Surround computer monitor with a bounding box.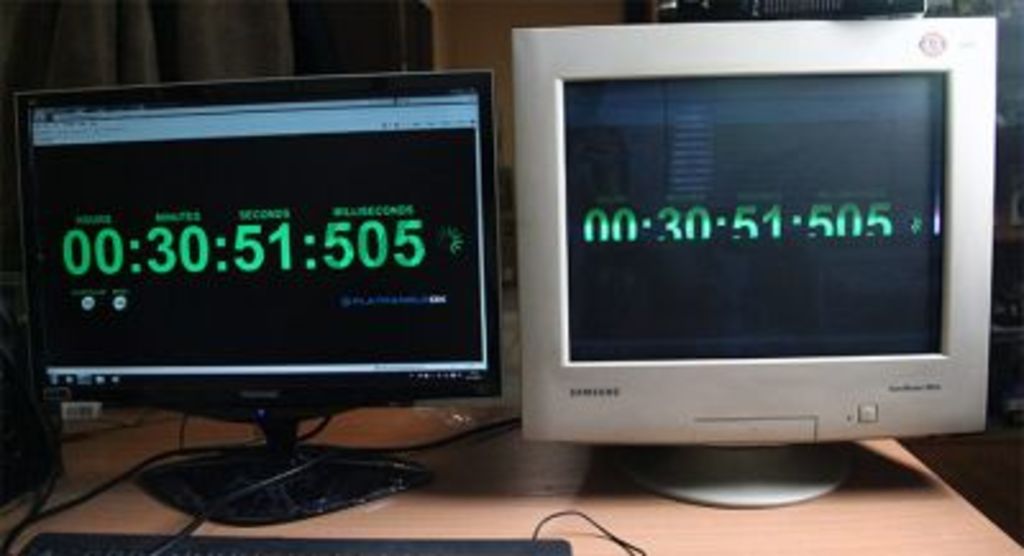
rect(18, 69, 494, 525).
